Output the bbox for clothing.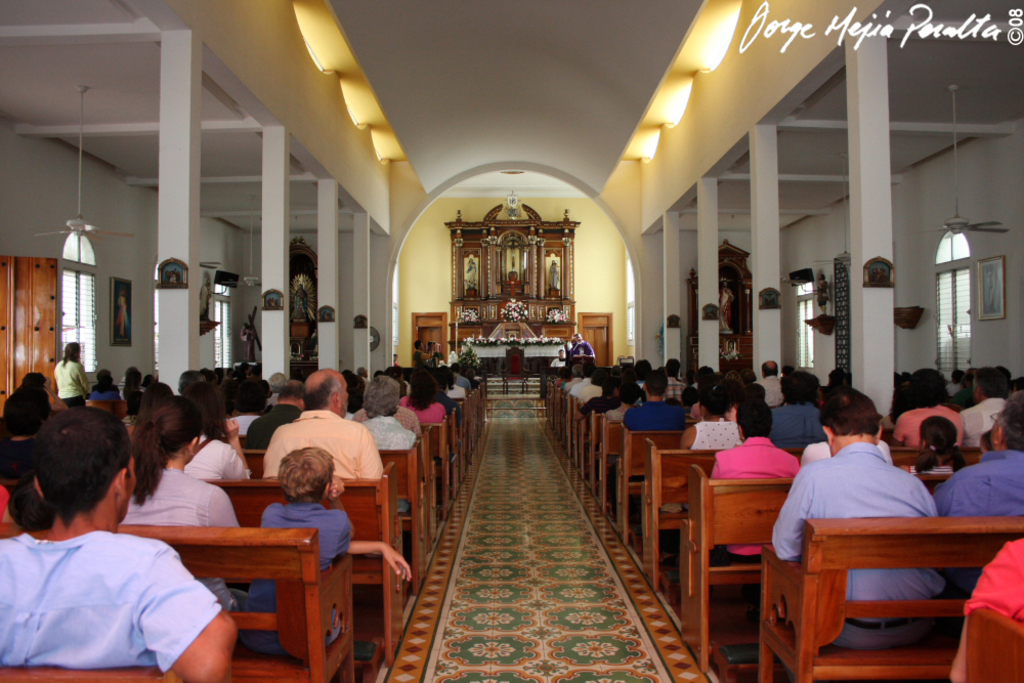
pyautogui.locateOnScreen(568, 338, 600, 360).
